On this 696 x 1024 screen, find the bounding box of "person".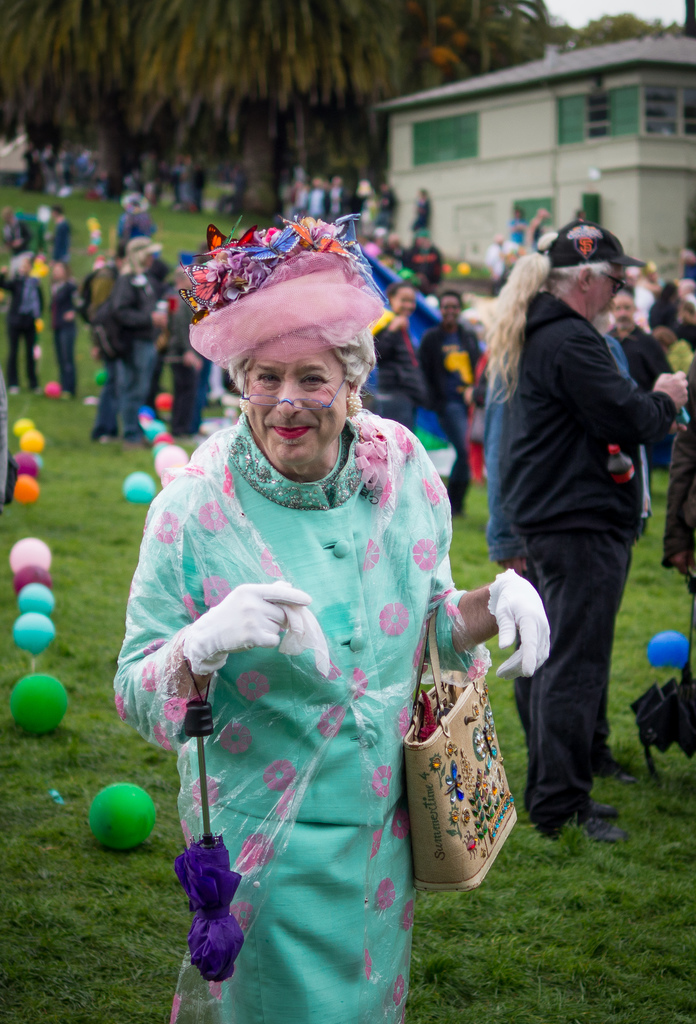
Bounding box: bbox=[53, 250, 93, 388].
